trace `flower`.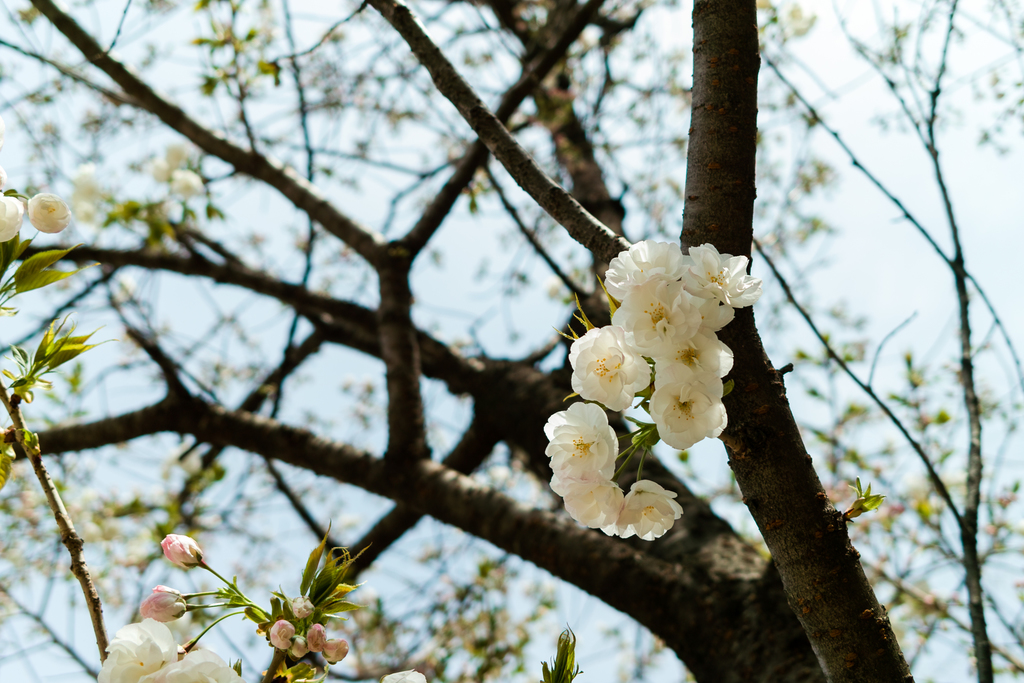
Traced to <box>161,531,203,570</box>.
